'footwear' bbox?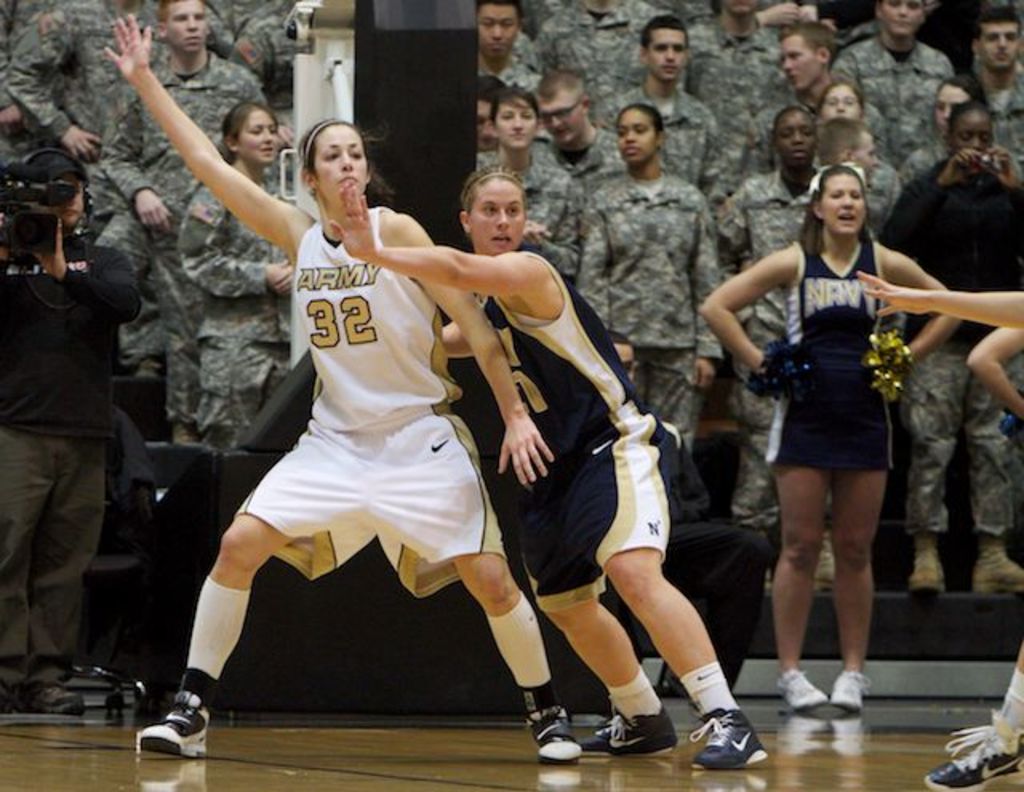
<bbox>770, 664, 832, 709</bbox>
